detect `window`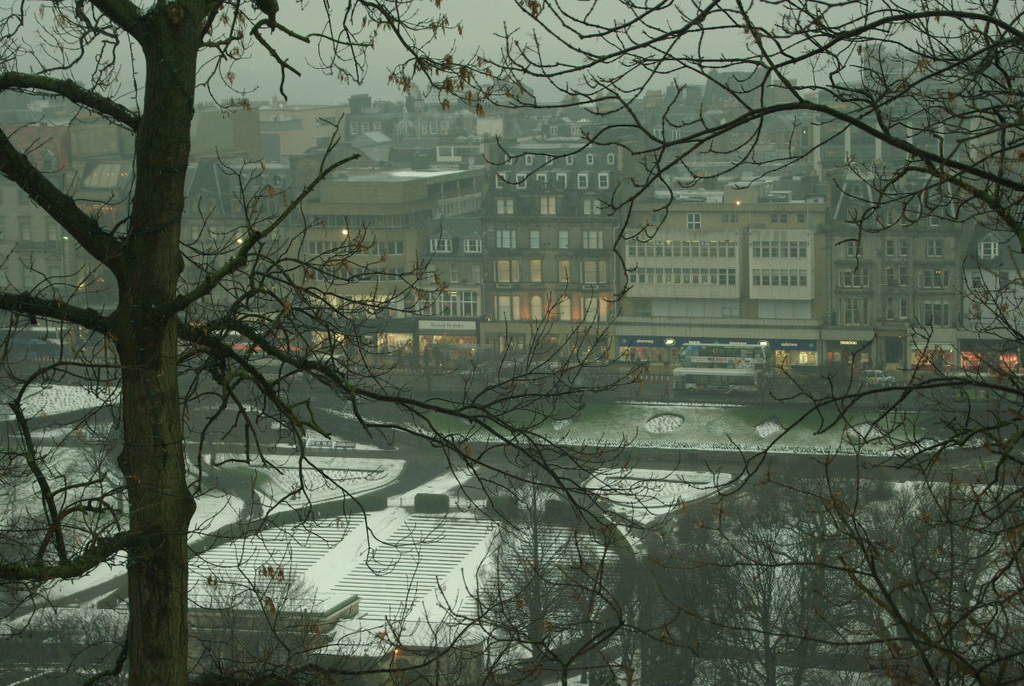
494:197:514:217
